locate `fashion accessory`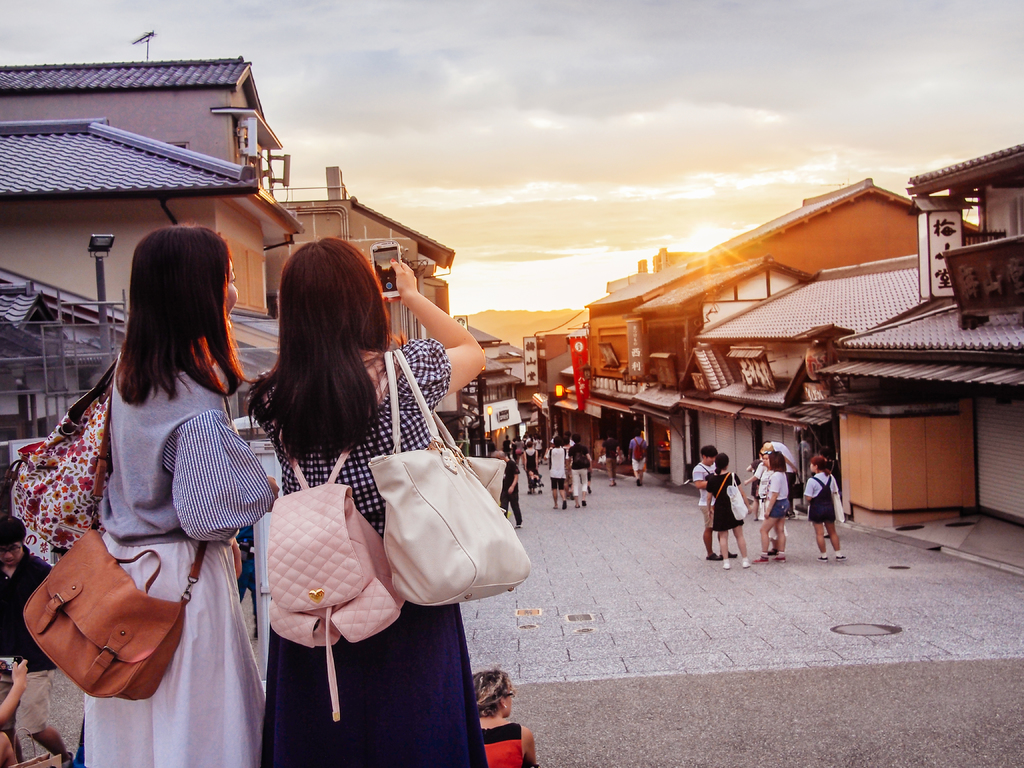
locate(742, 555, 752, 568)
